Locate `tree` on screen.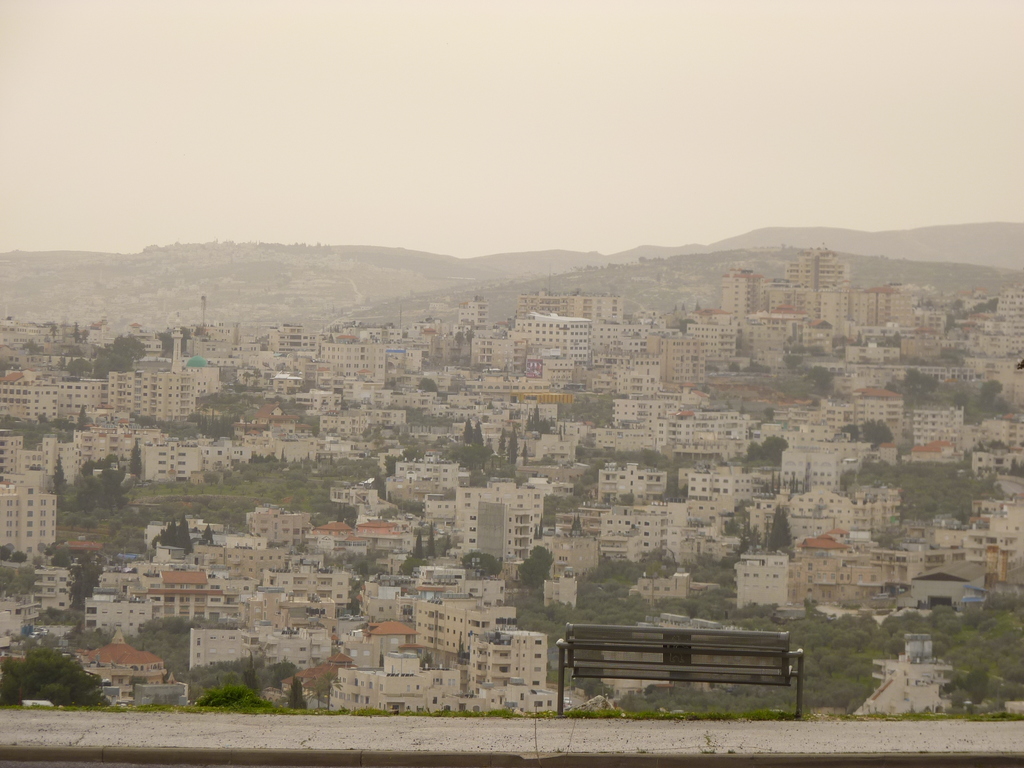
On screen at {"left": 332, "top": 434, "right": 344, "bottom": 440}.
